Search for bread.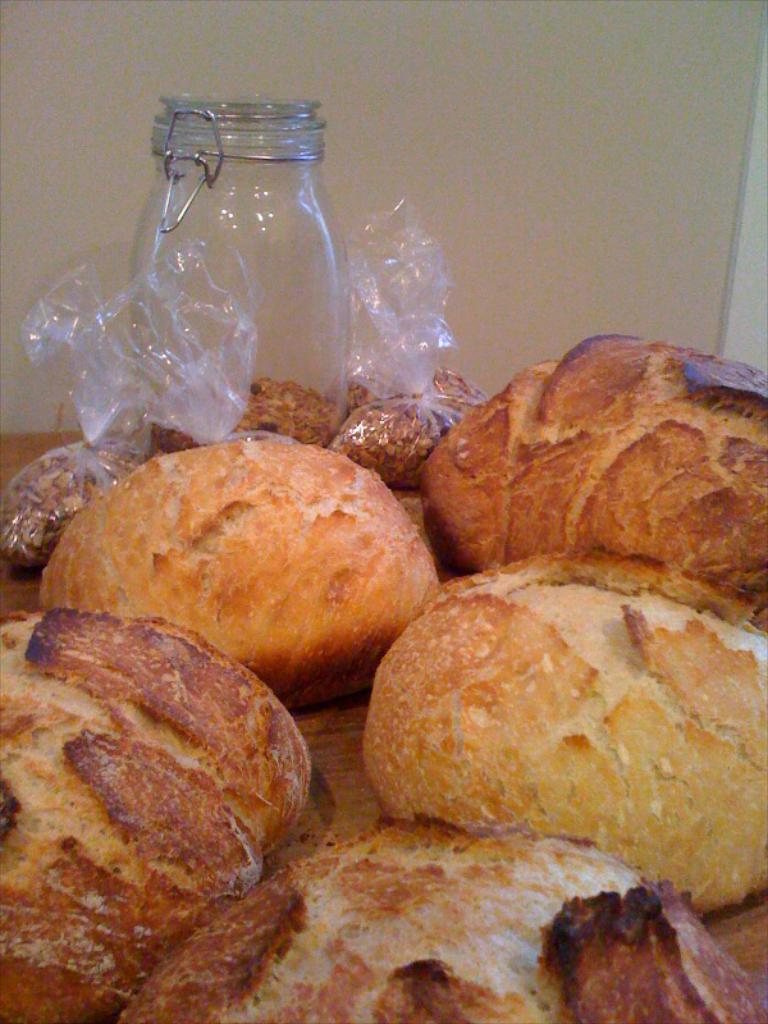
Found at rect(52, 436, 449, 704).
